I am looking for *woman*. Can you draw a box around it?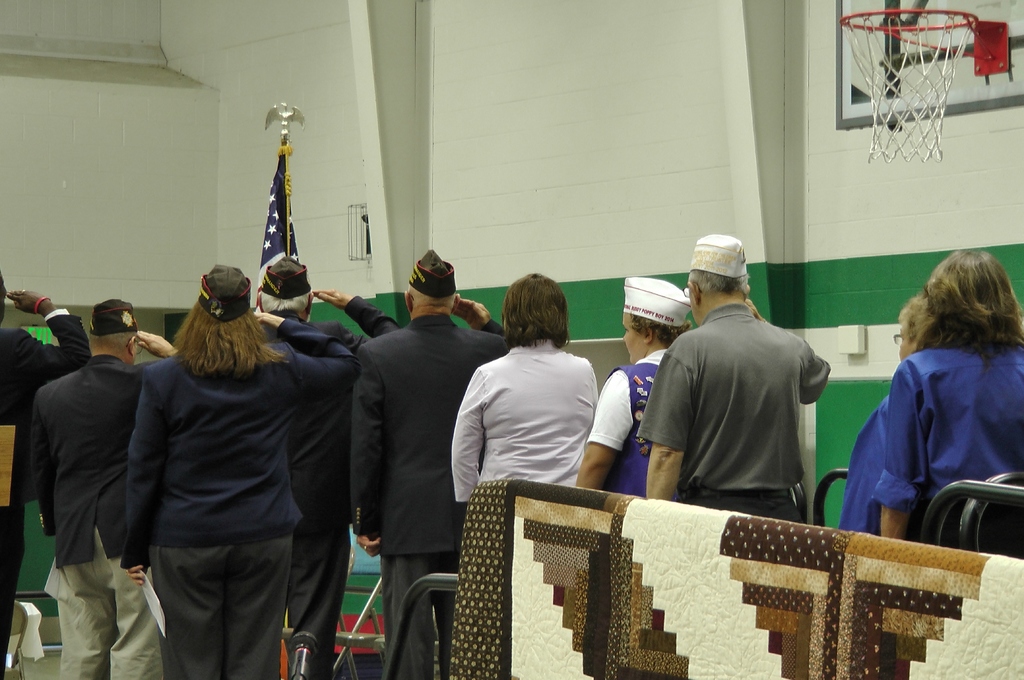
Sure, the bounding box is box(839, 294, 931, 537).
